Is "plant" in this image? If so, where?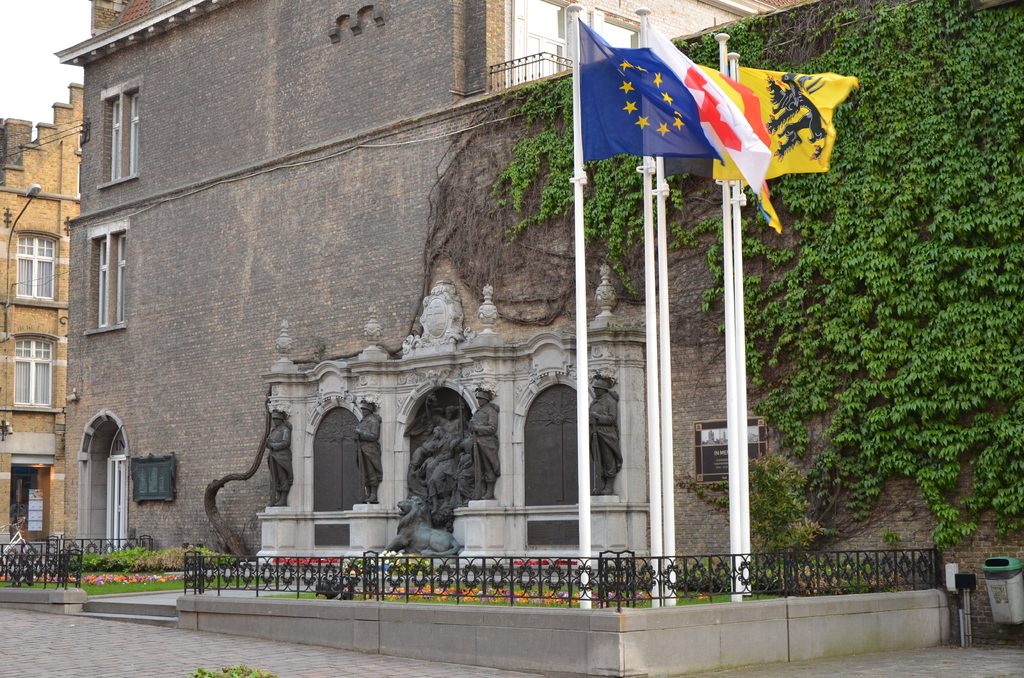
Yes, at rect(666, 448, 826, 556).
